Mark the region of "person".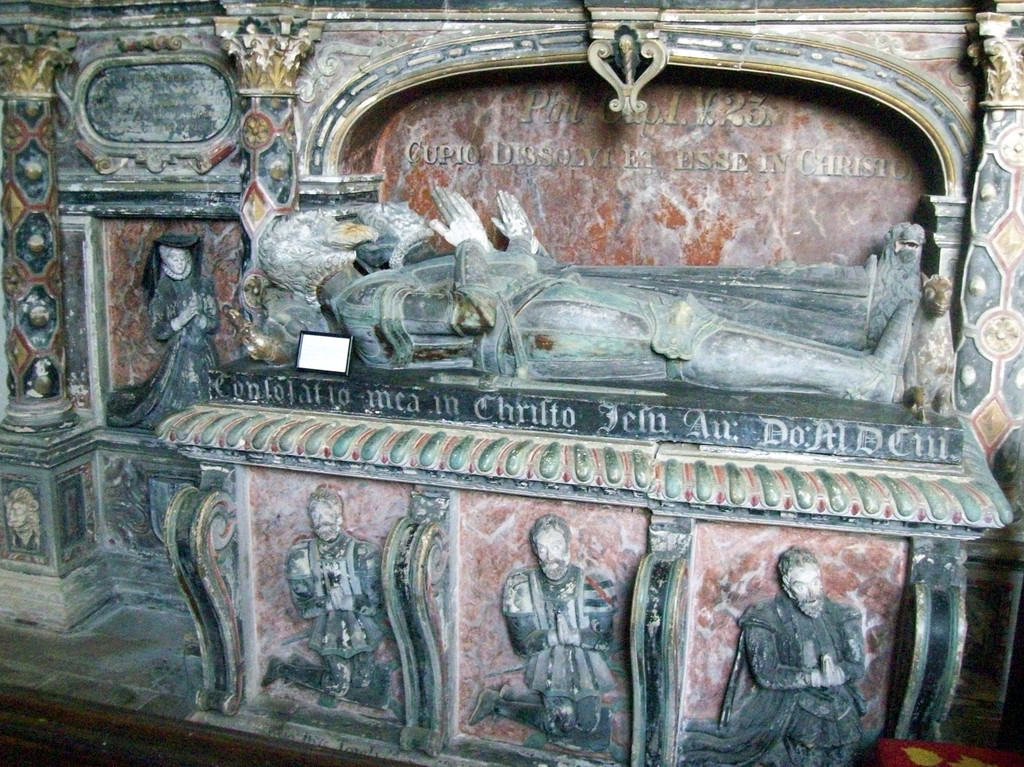
Region: [x1=106, y1=232, x2=225, y2=433].
